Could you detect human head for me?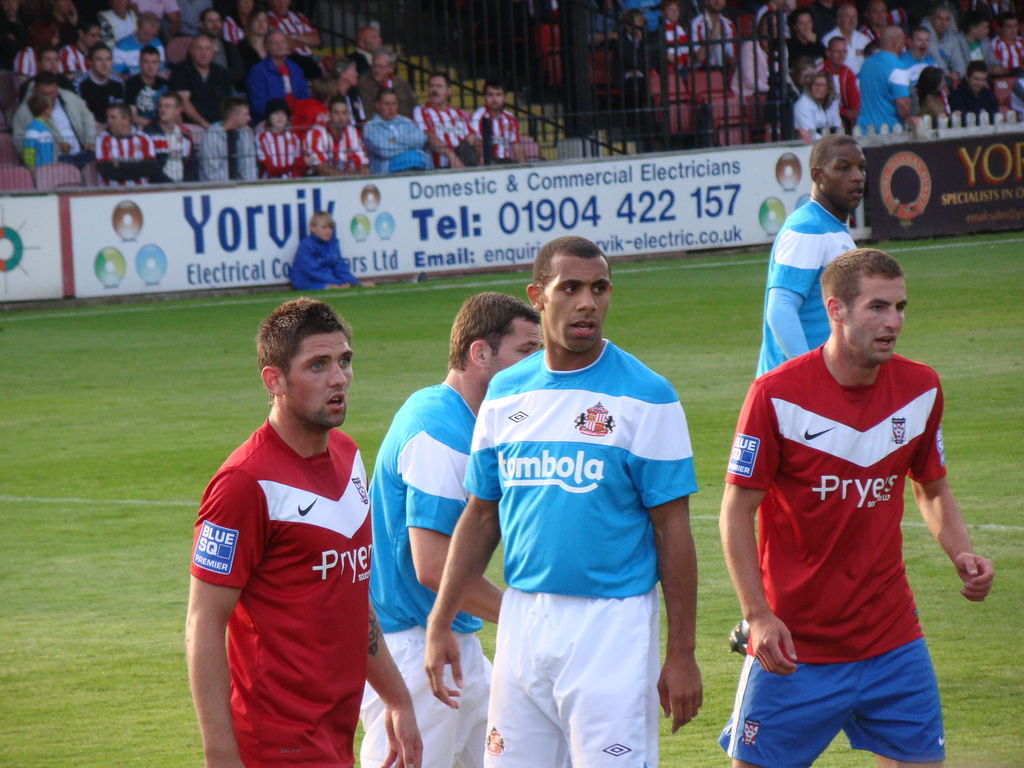
Detection result: {"left": 202, "top": 8, "right": 228, "bottom": 38}.
